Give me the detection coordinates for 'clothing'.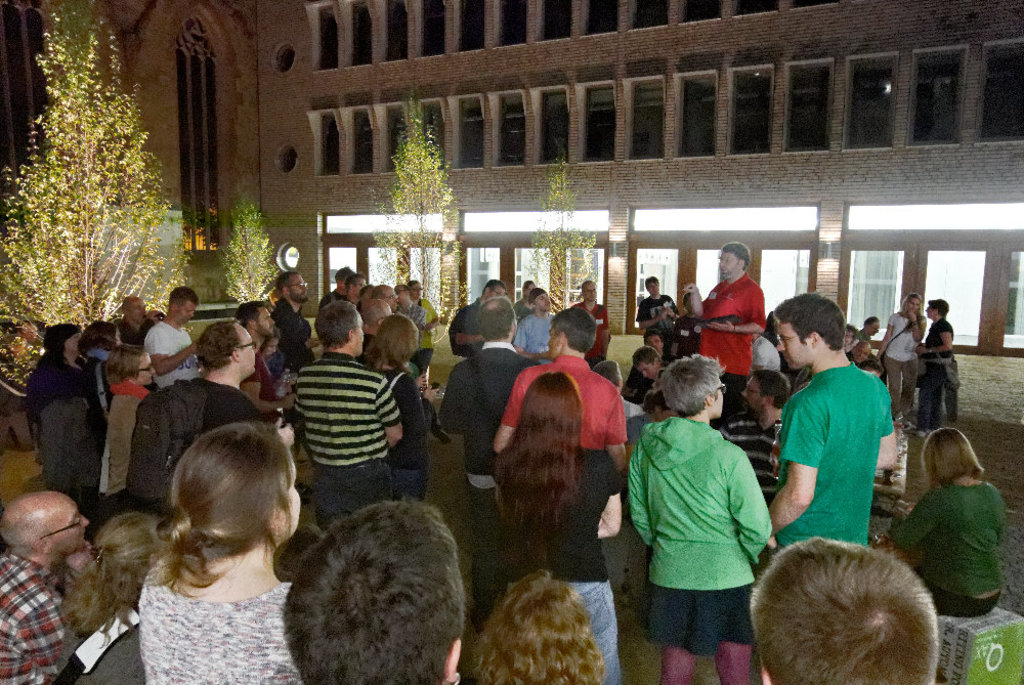
bbox=[489, 438, 631, 679].
